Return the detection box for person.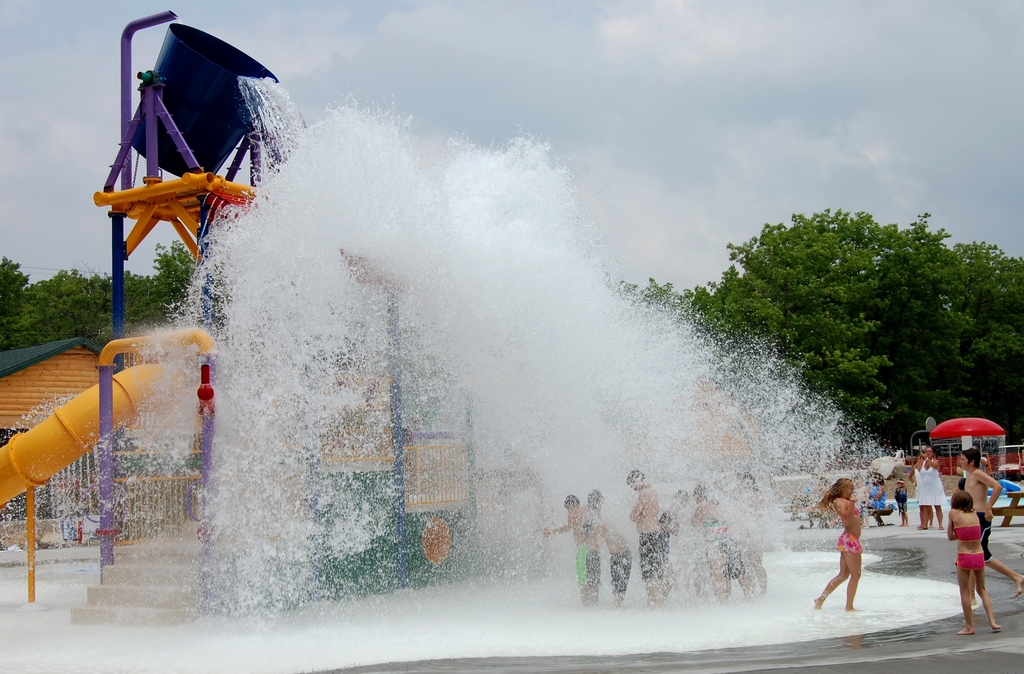
pyautogui.locateOnScreen(862, 468, 893, 531).
